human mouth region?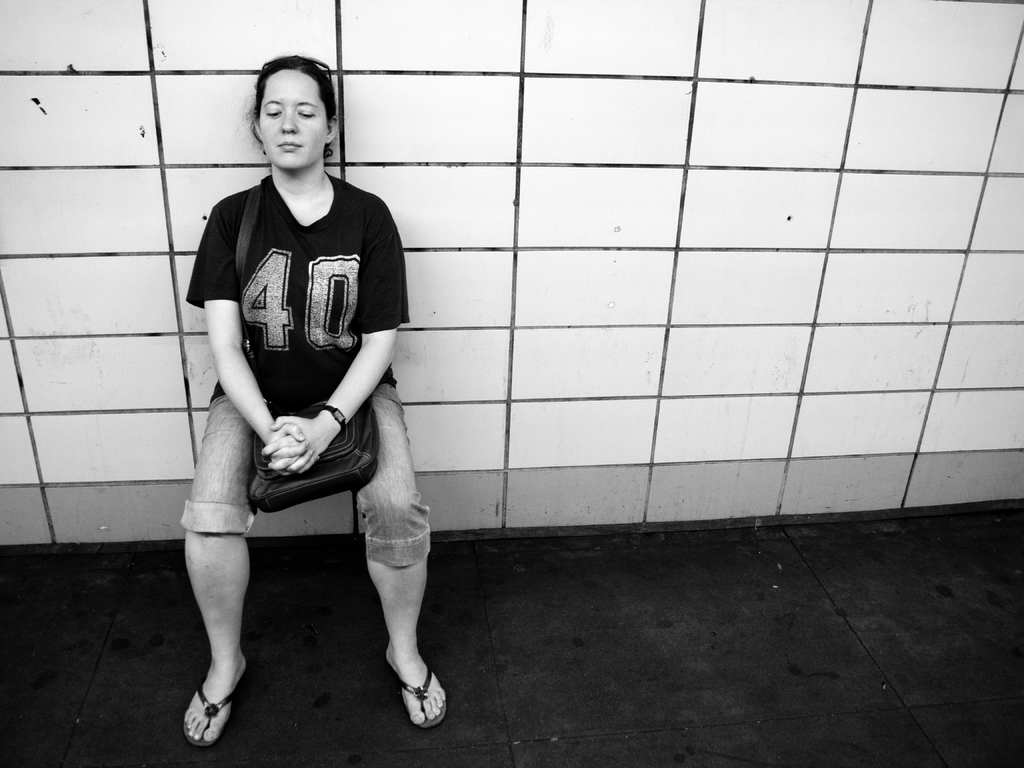
bbox=(279, 139, 300, 150)
